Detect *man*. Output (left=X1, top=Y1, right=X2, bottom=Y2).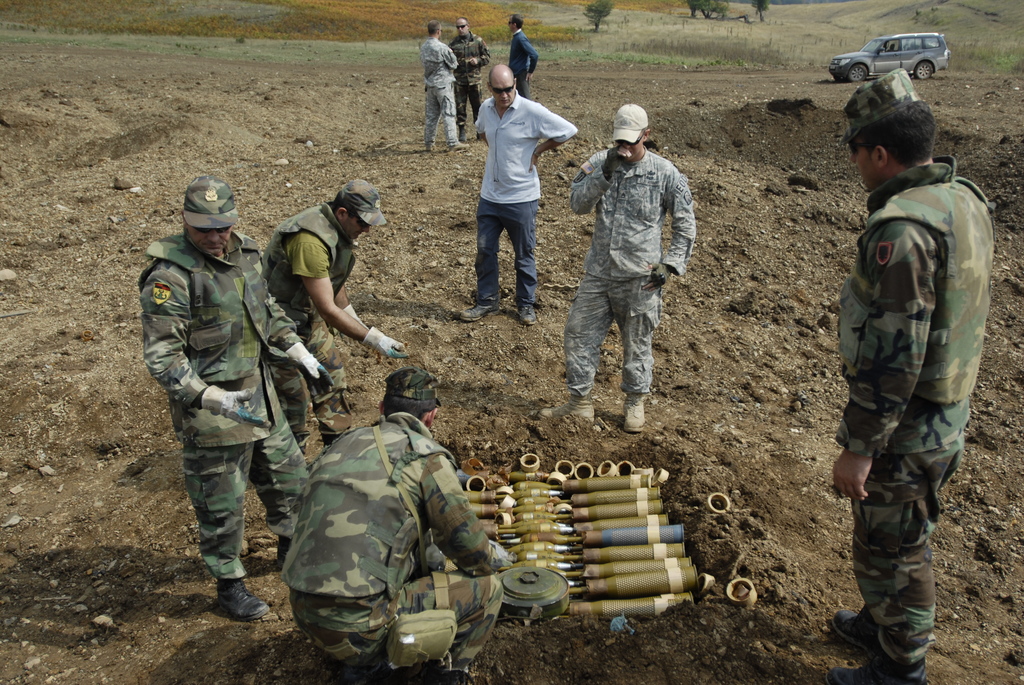
(left=457, top=65, right=578, bottom=328).
